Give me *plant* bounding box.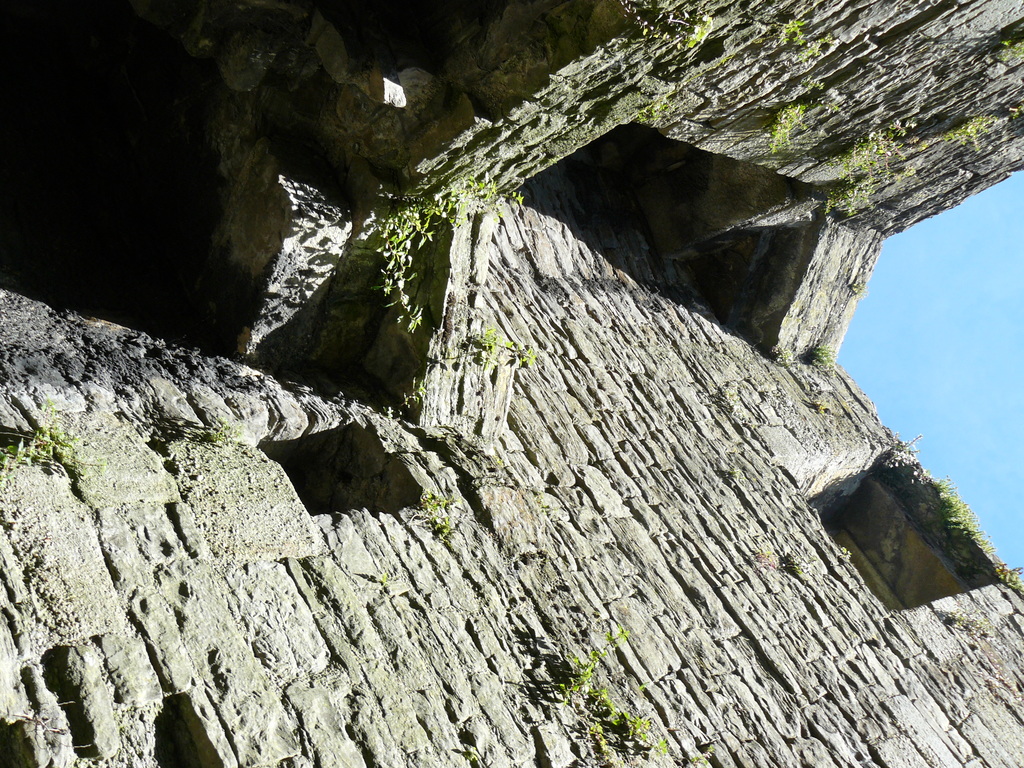
(797, 346, 839, 364).
